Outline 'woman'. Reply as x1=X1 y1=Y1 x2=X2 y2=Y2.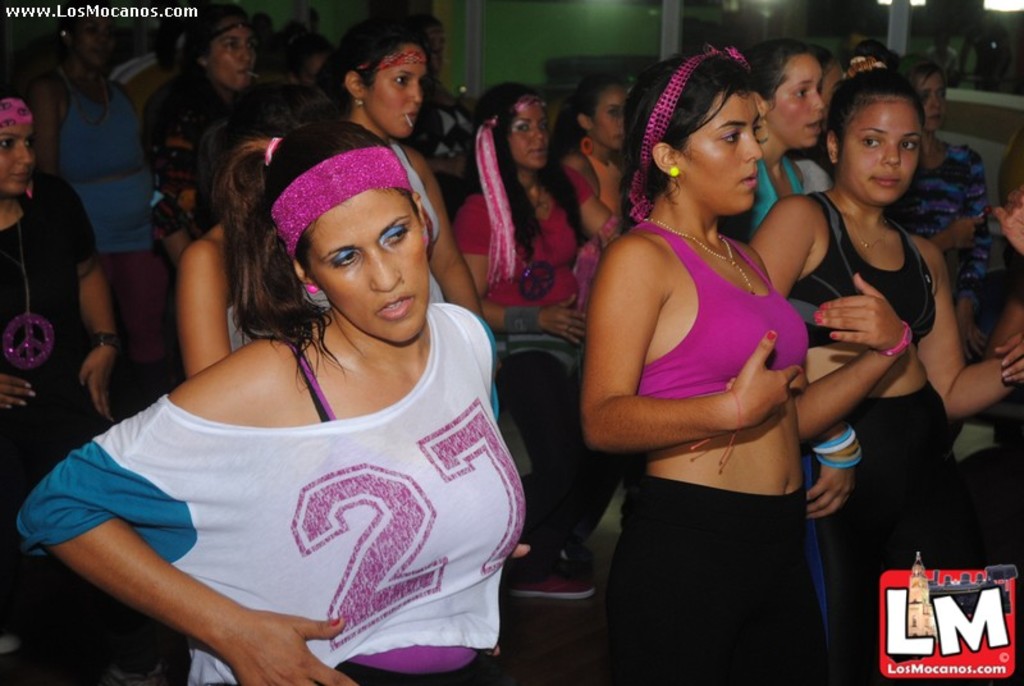
x1=742 y1=67 x2=1023 y2=685.
